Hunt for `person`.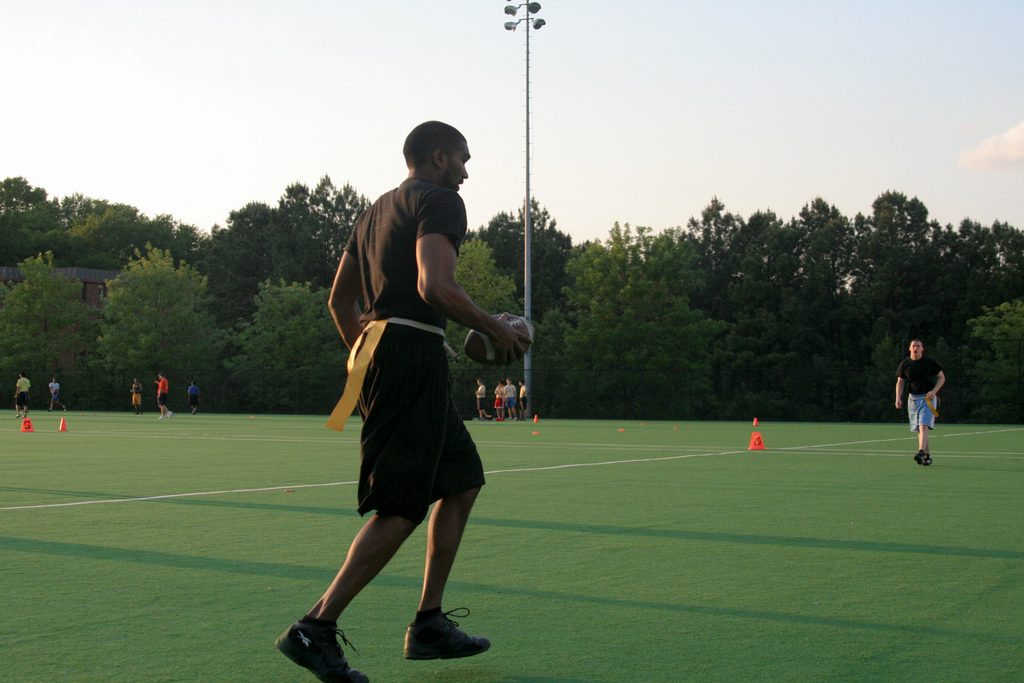
Hunted down at [x1=149, y1=368, x2=174, y2=418].
